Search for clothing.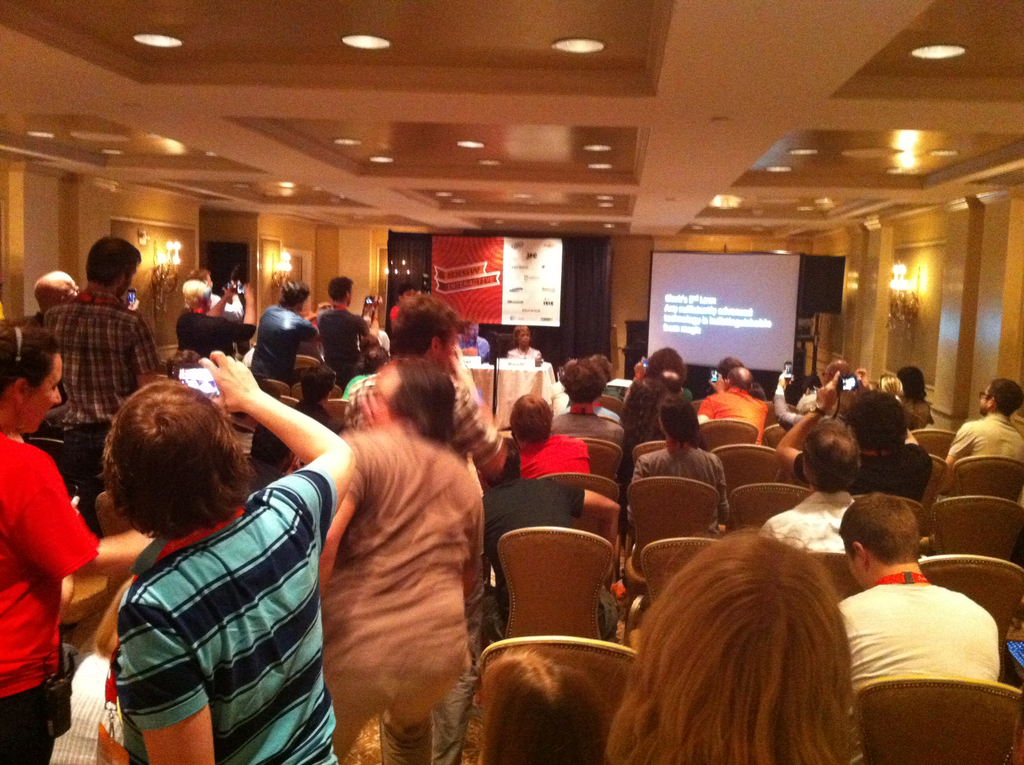
Found at l=477, t=463, r=582, b=597.
